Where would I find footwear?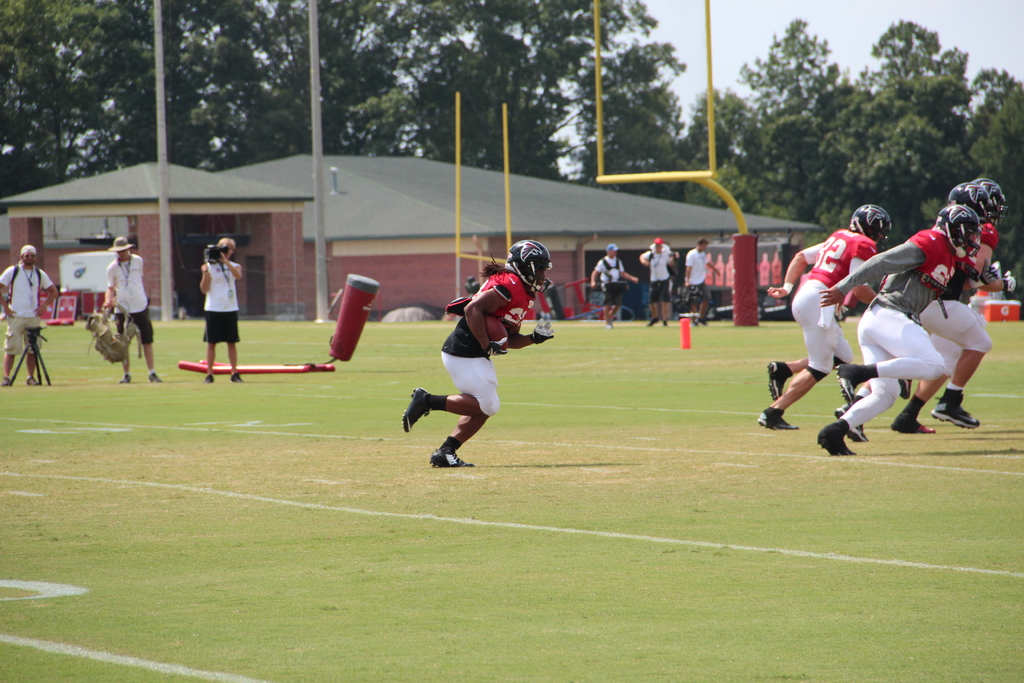
At [x1=646, y1=315, x2=660, y2=327].
